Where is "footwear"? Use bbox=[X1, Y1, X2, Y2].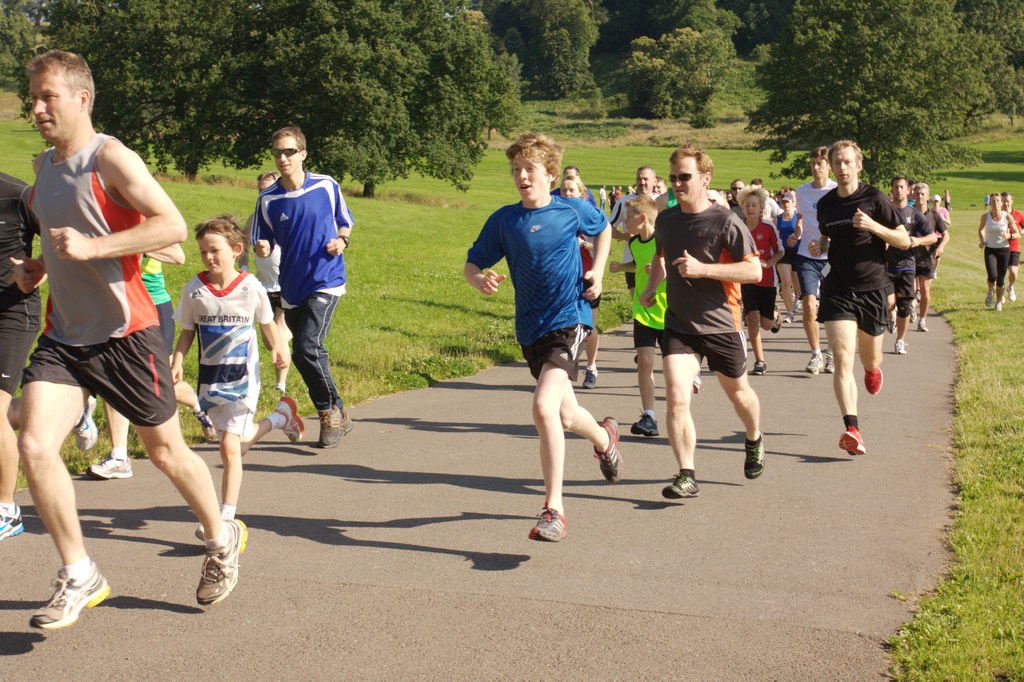
bbox=[792, 303, 801, 312].
